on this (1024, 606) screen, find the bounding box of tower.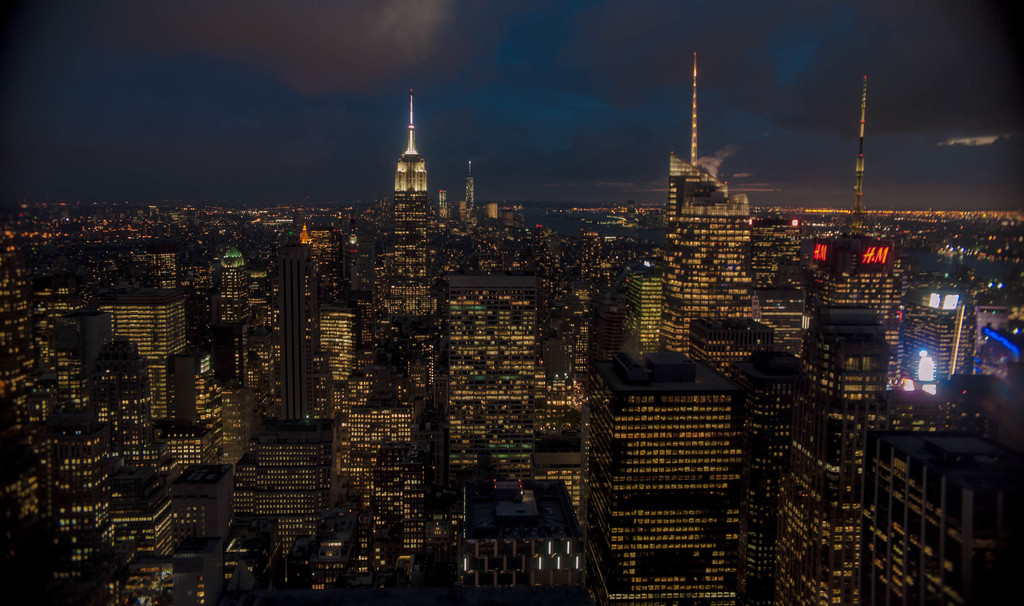
Bounding box: pyautogui.locateOnScreen(904, 285, 978, 403).
